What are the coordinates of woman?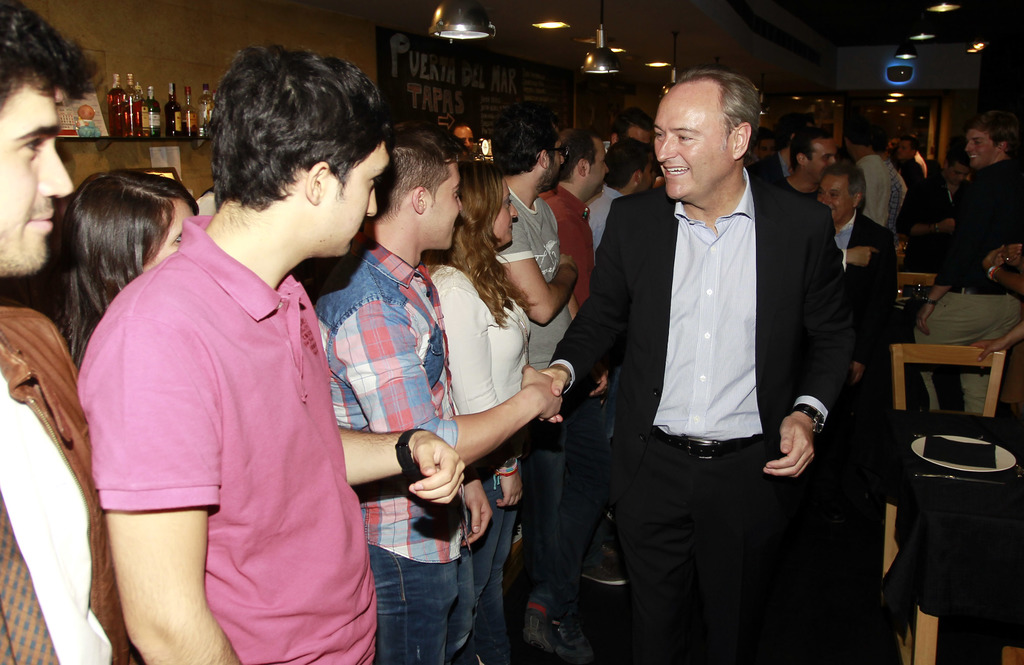
422,161,529,664.
